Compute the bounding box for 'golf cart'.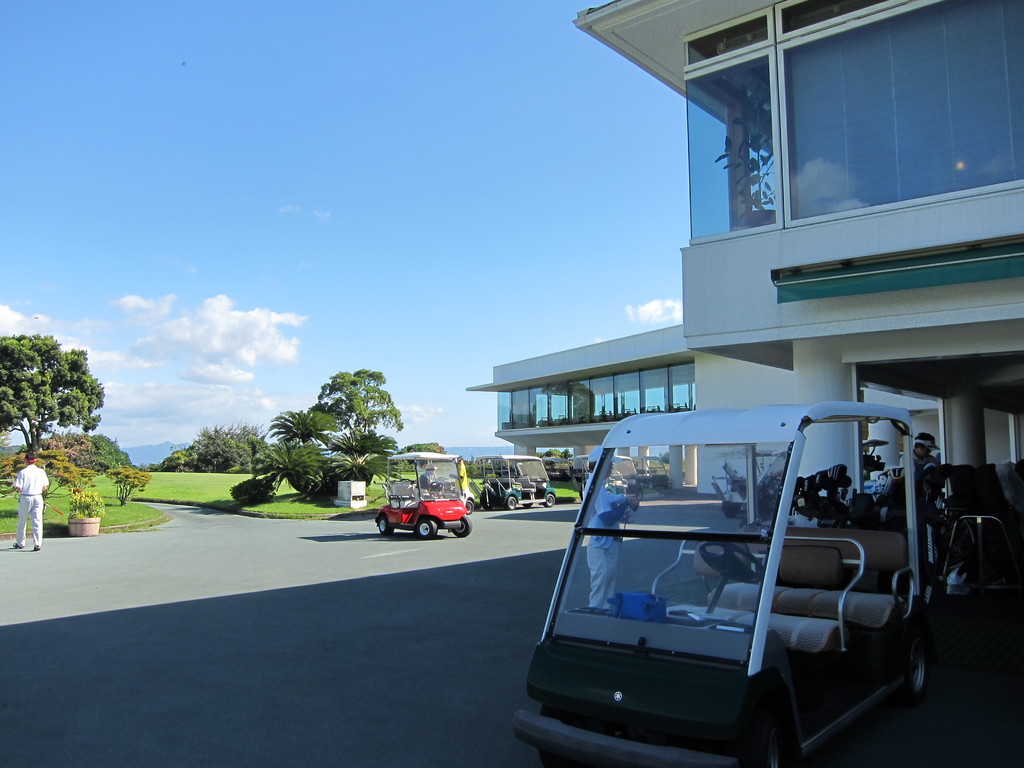
[481,452,556,511].
